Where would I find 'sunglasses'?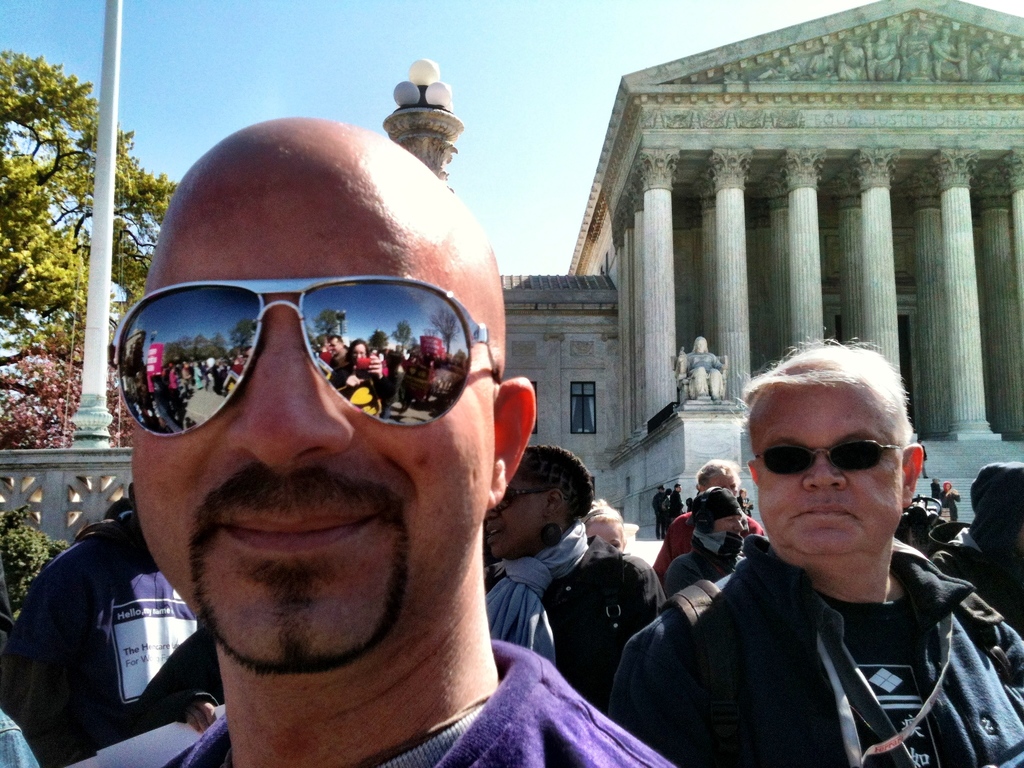
At [753, 444, 908, 475].
